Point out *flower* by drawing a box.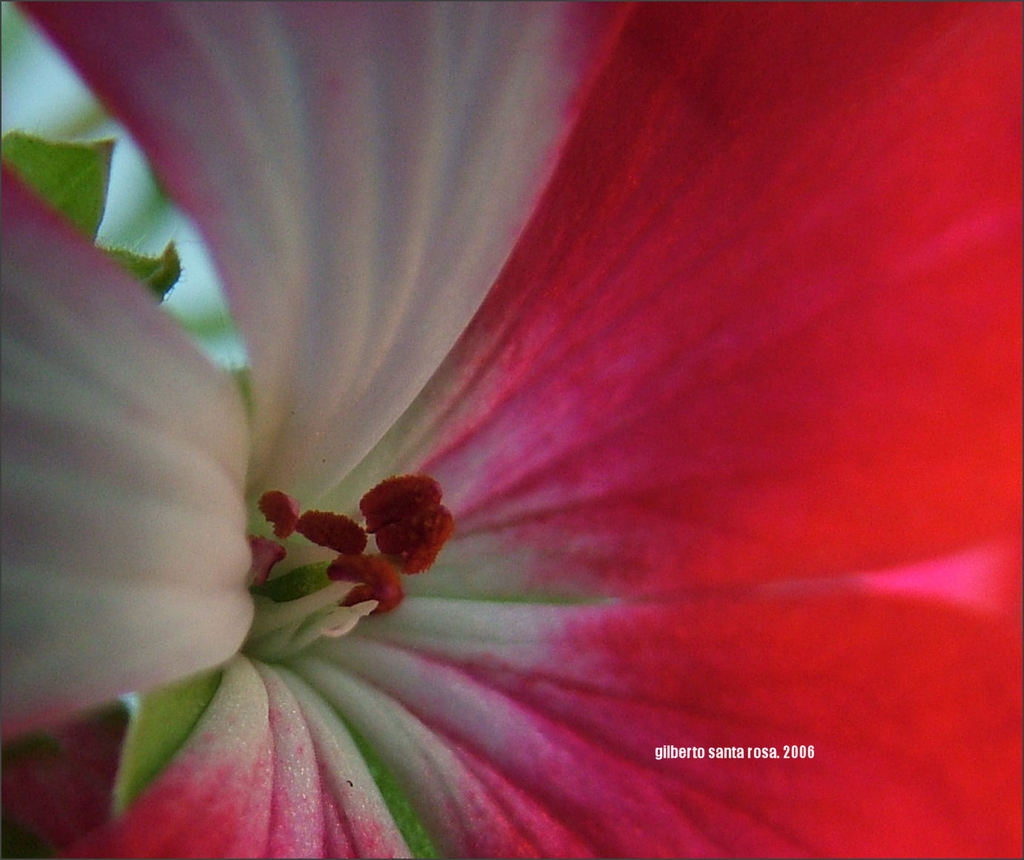
x1=4 y1=0 x2=1003 y2=835.
